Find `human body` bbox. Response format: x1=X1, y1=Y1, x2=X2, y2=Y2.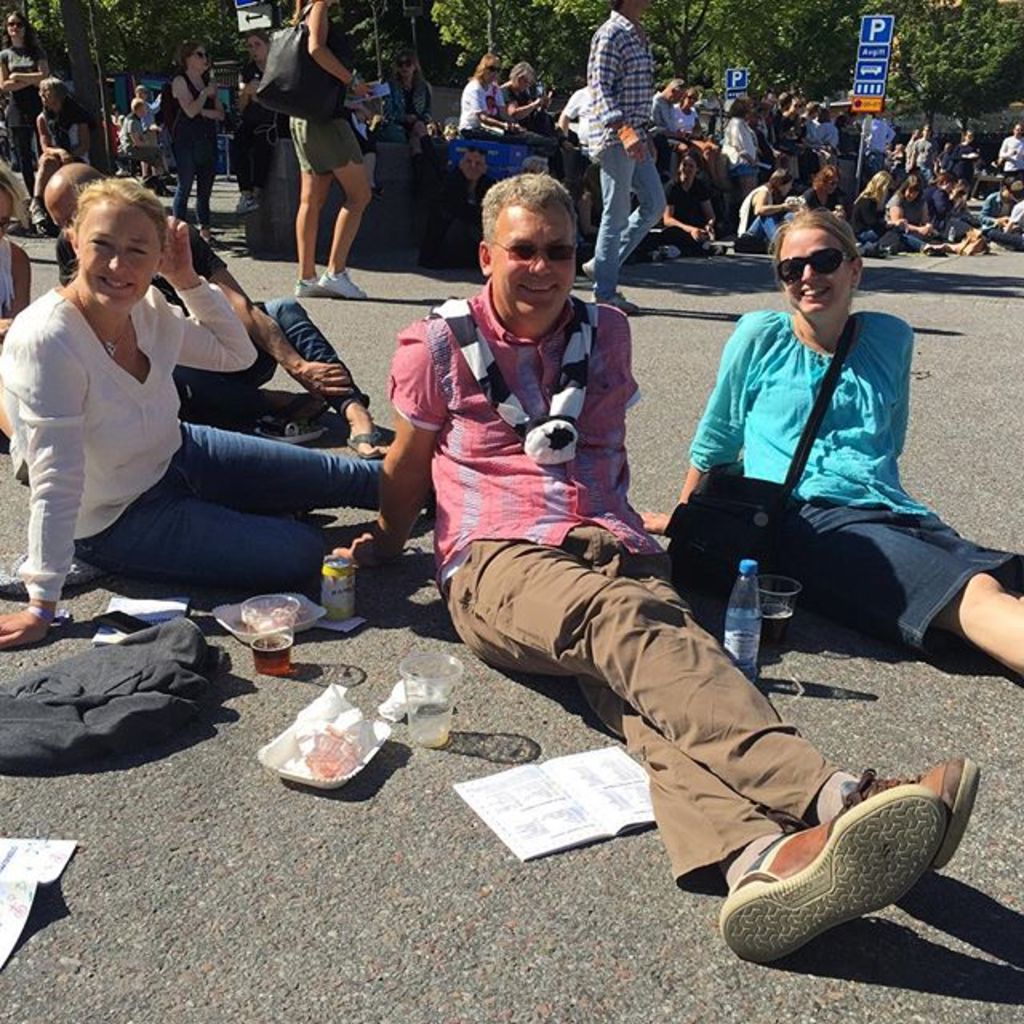
x1=574, y1=18, x2=662, y2=317.
